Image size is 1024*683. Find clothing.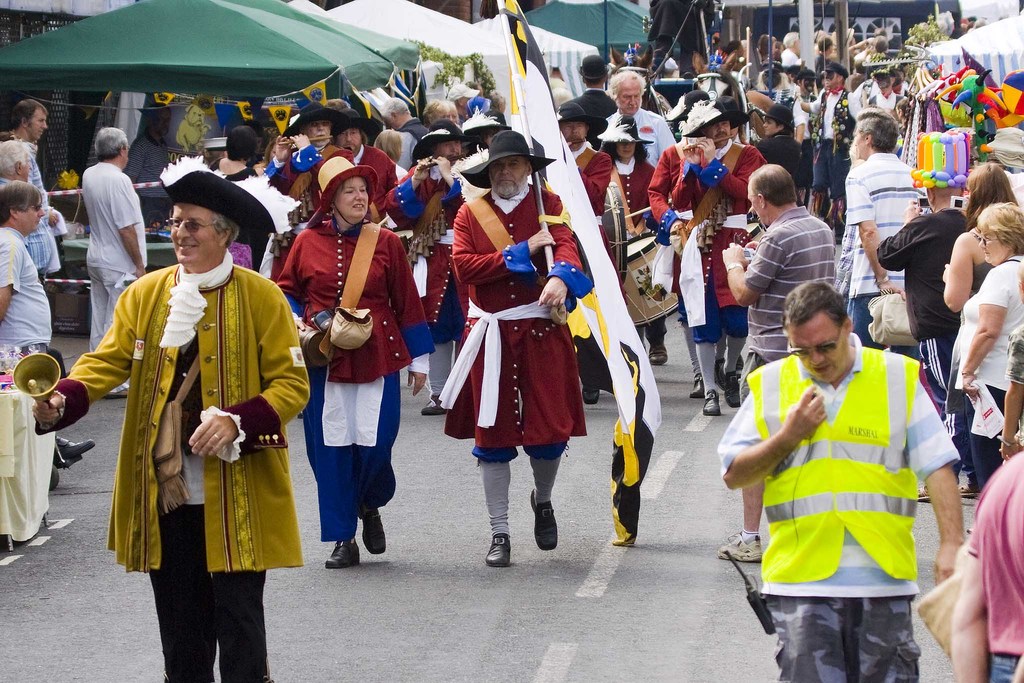
[left=76, top=209, right=301, bottom=621].
